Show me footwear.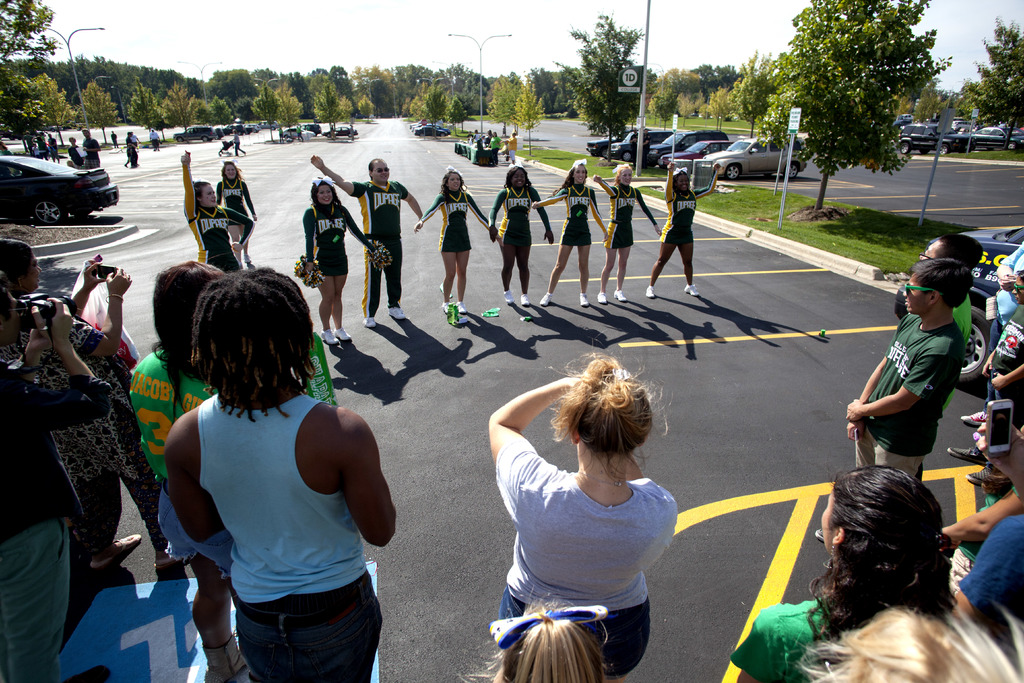
footwear is here: (964,468,989,489).
